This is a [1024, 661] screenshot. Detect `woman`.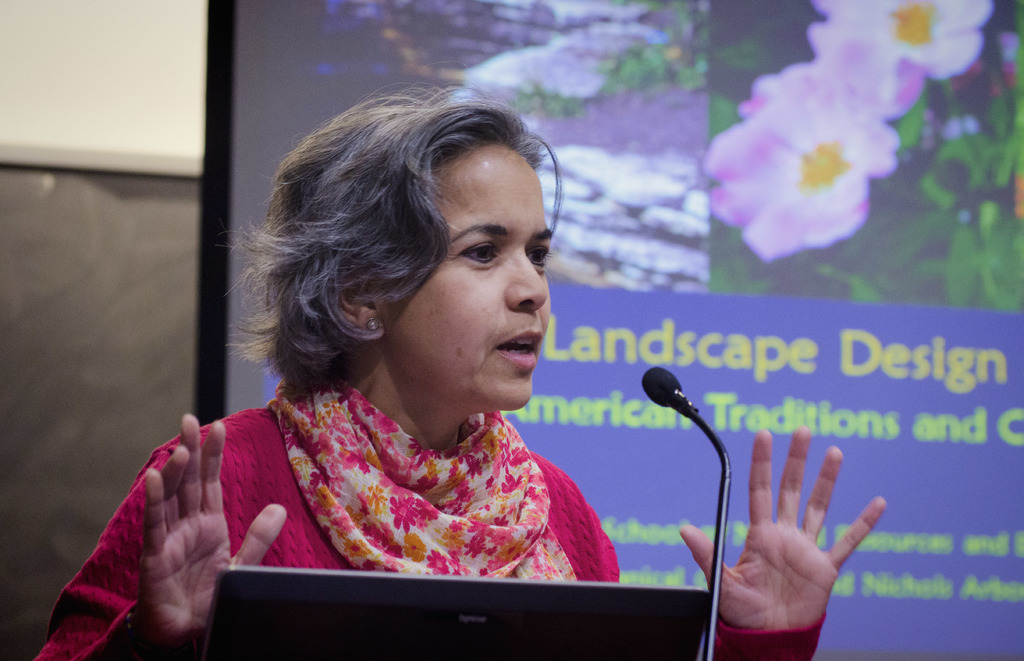
bbox(31, 59, 885, 660).
